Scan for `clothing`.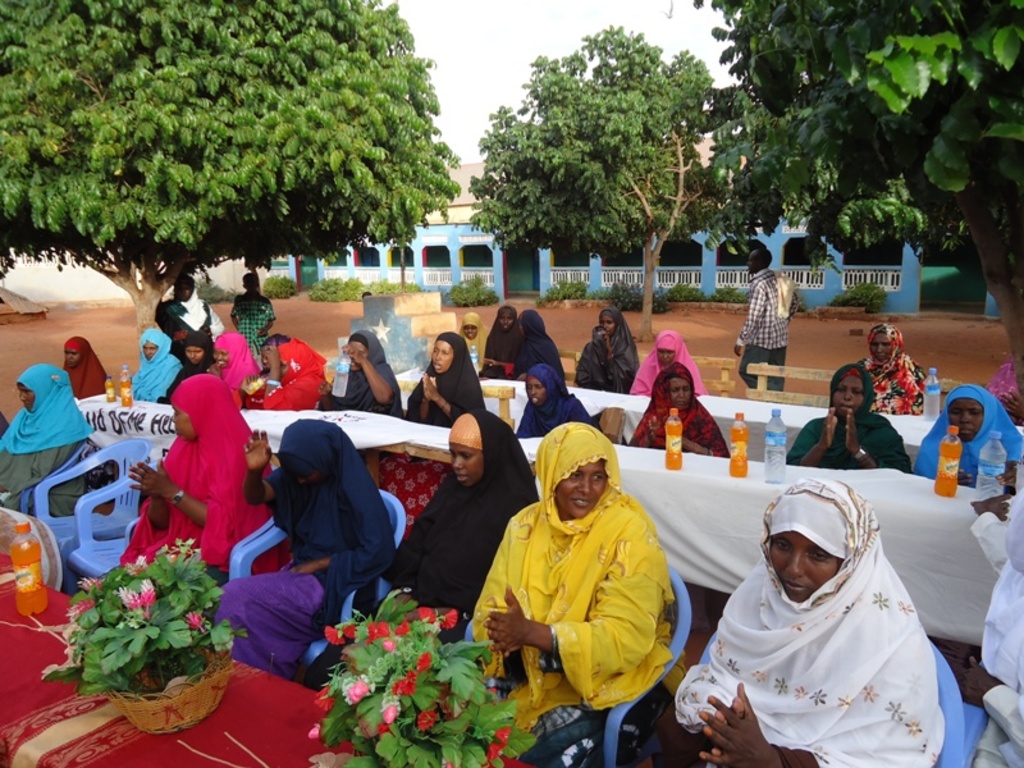
Scan result: detection(577, 298, 643, 390).
